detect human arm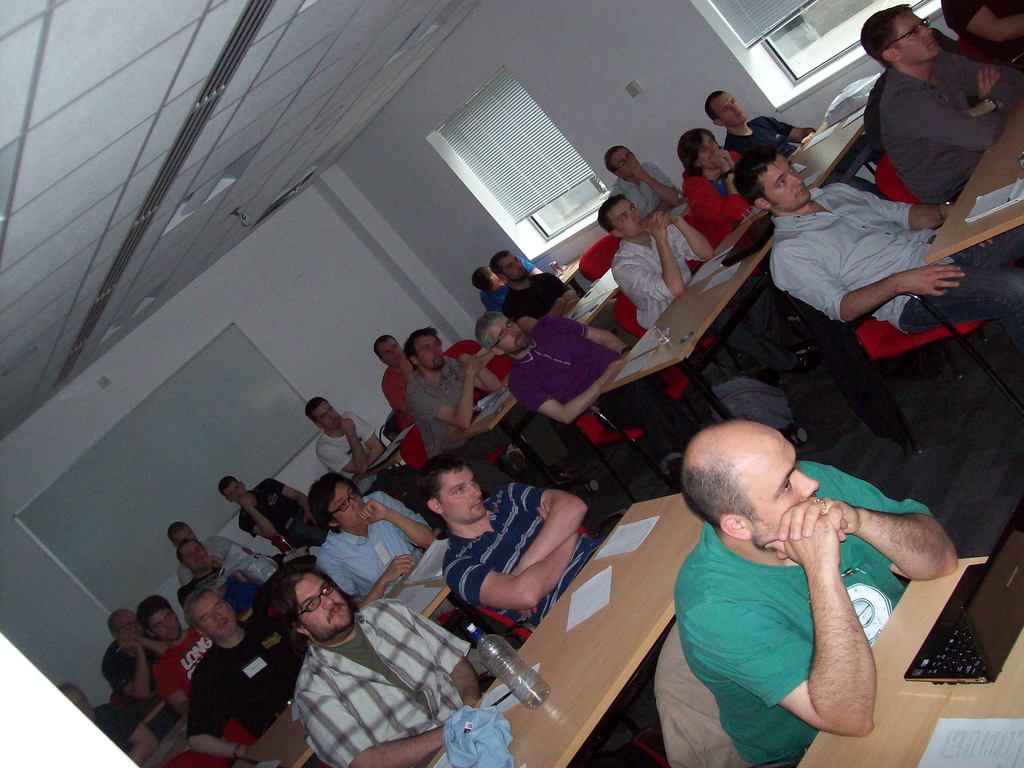
[x1=235, y1=502, x2=281, y2=538]
